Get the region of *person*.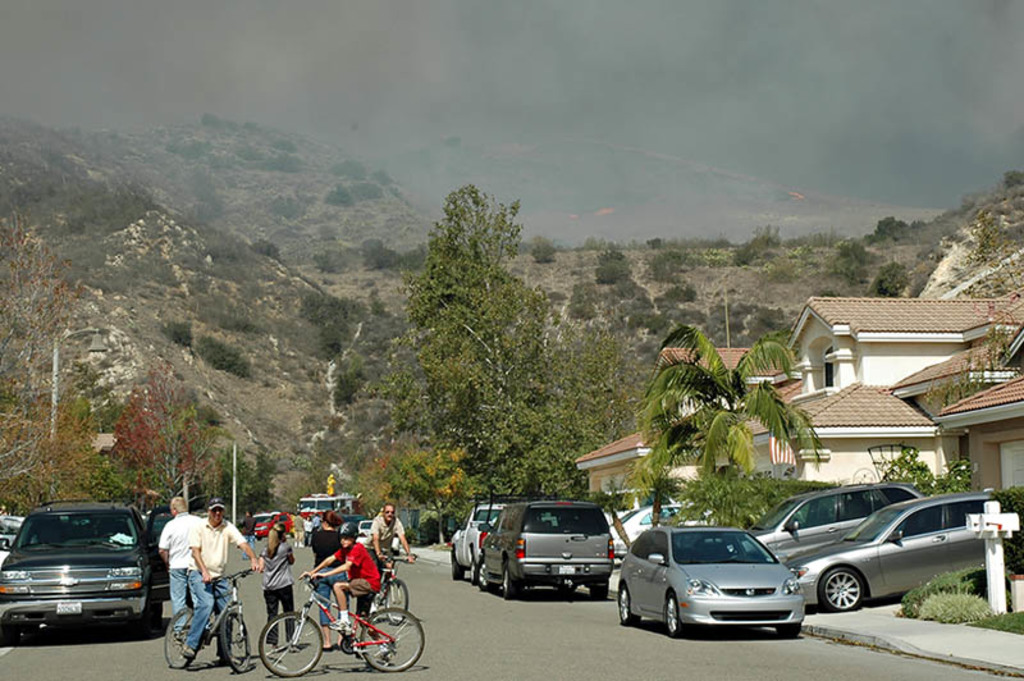
bbox(182, 497, 262, 657).
